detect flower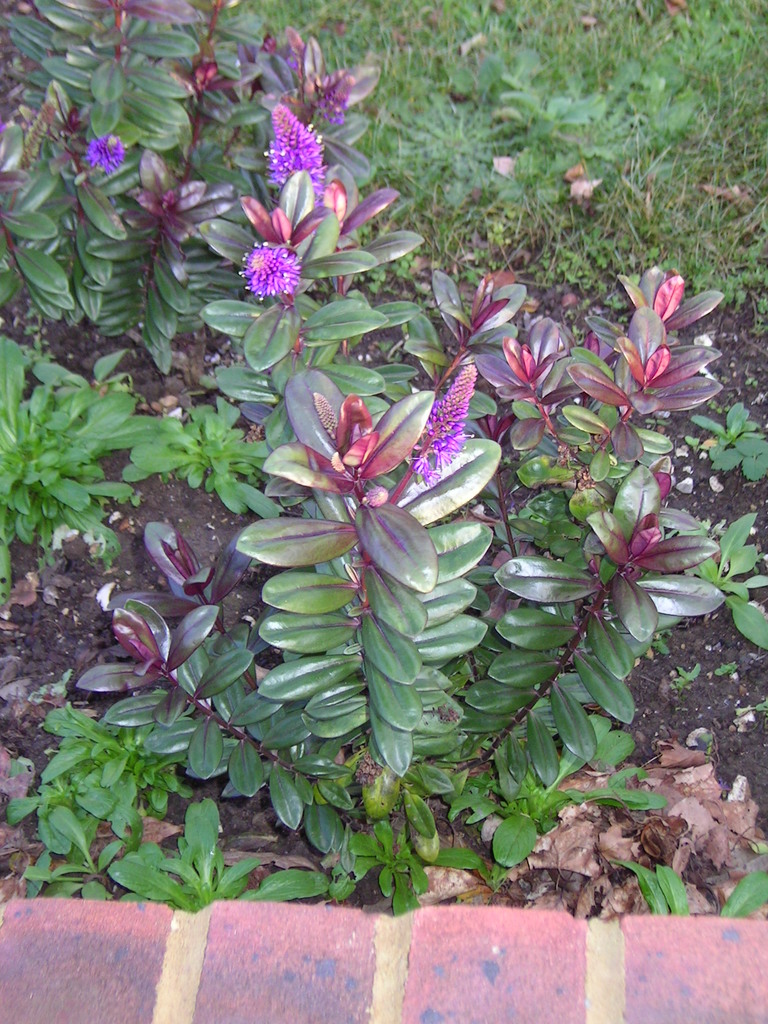
[84,134,128,176]
